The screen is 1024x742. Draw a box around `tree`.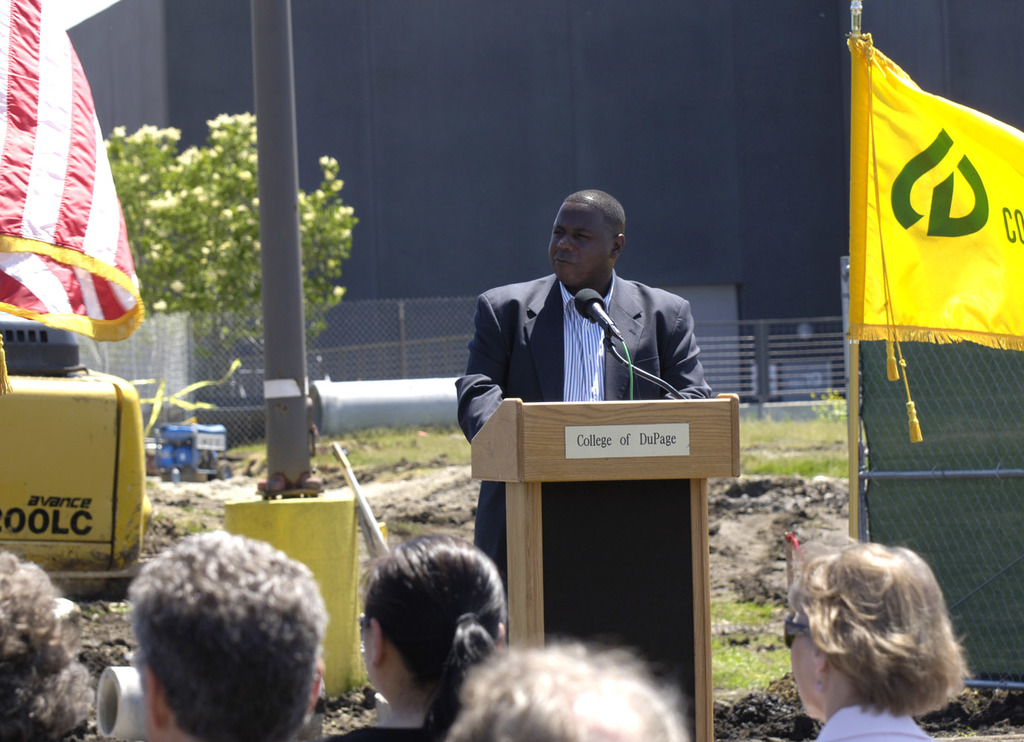
{"left": 100, "top": 113, "right": 352, "bottom": 398}.
